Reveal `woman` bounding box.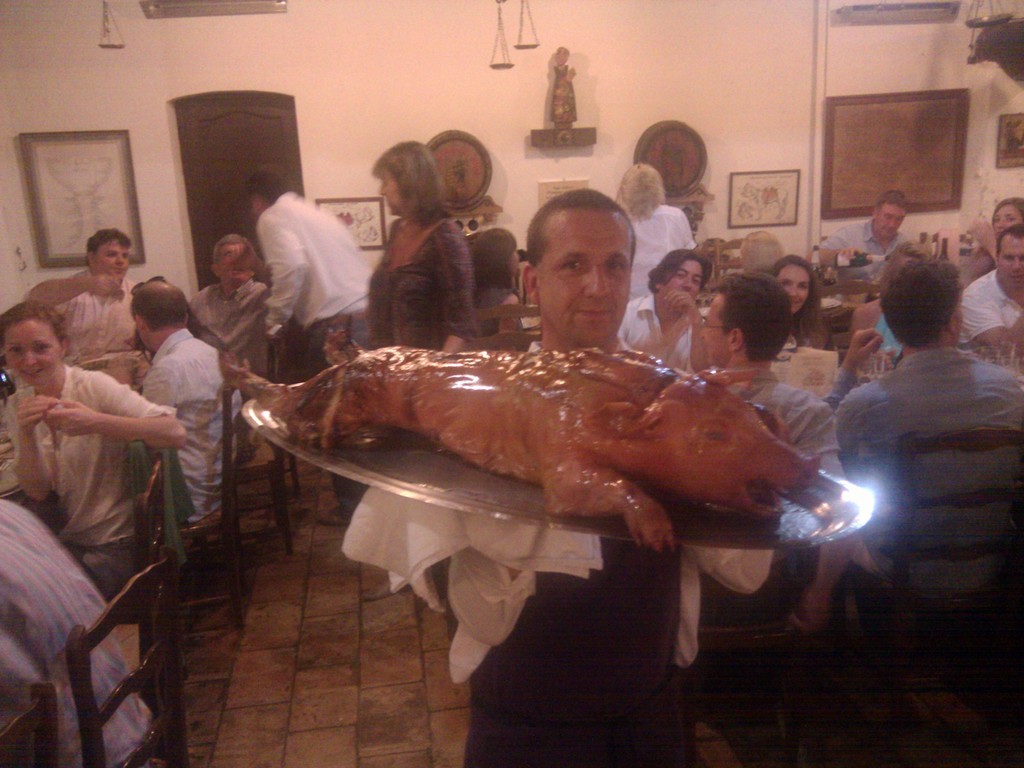
Revealed: {"left": 0, "top": 295, "right": 191, "bottom": 600}.
